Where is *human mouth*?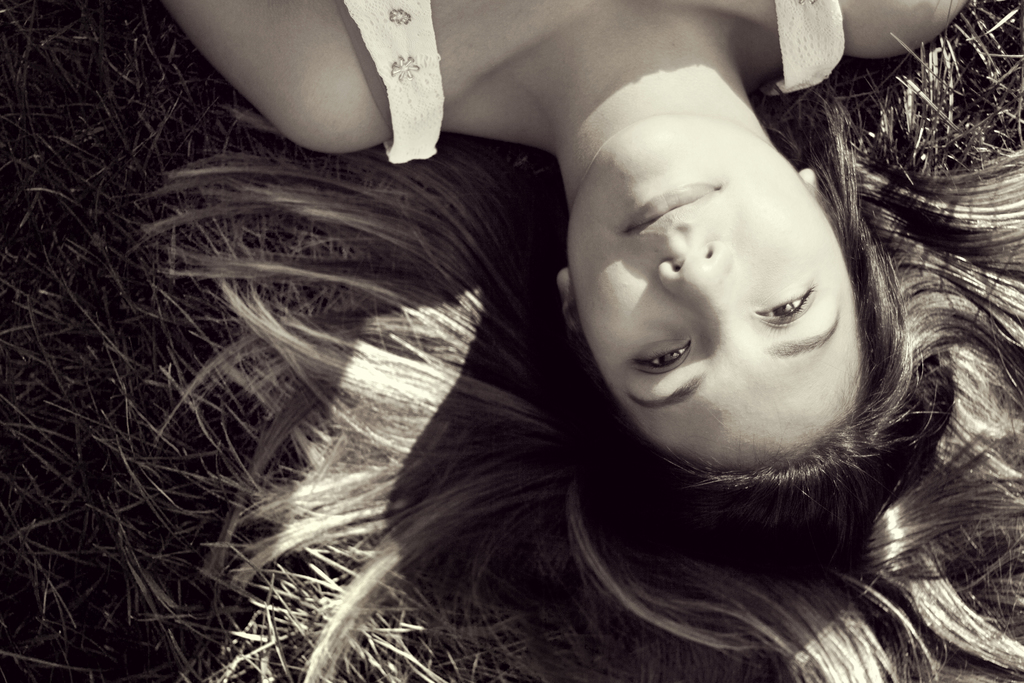
left=621, top=173, right=726, bottom=240.
